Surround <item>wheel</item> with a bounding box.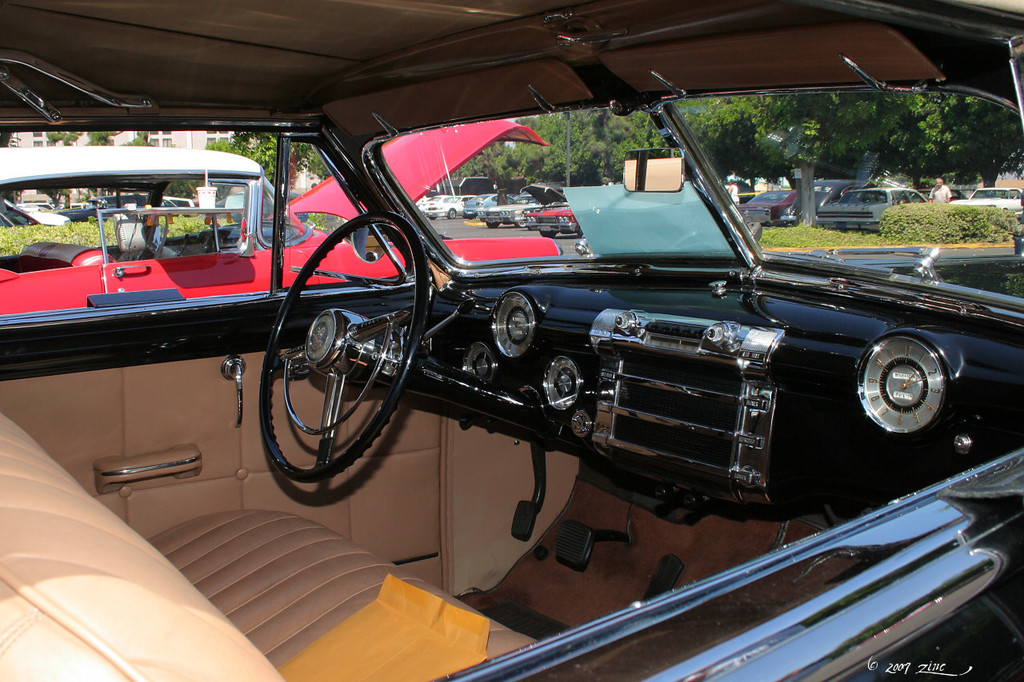
box(576, 225, 584, 238).
